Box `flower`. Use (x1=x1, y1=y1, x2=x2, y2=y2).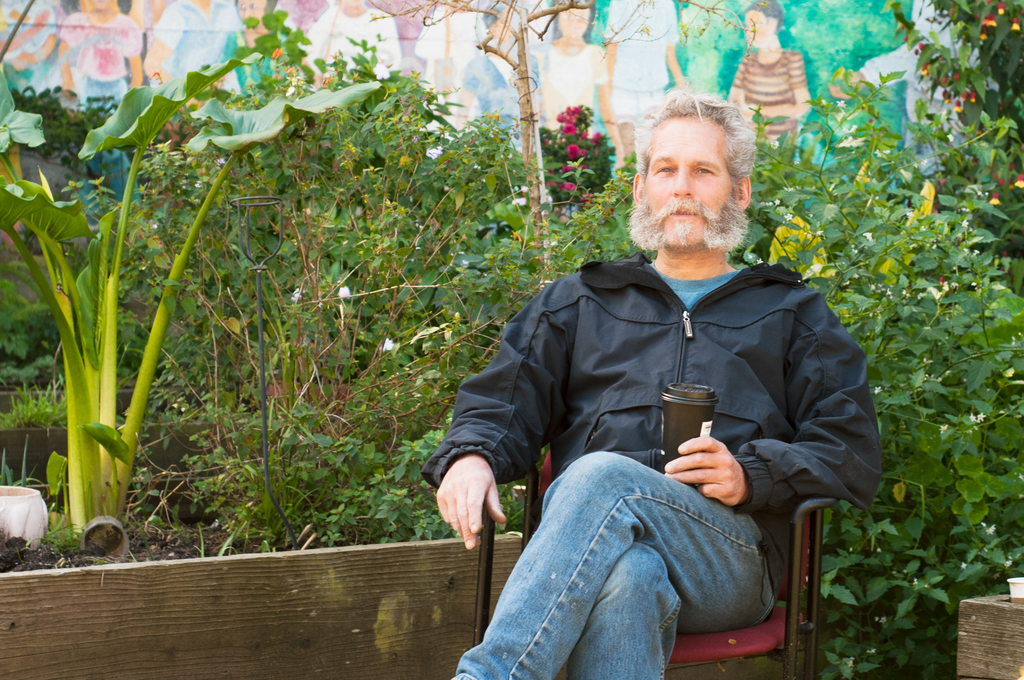
(x1=996, y1=1, x2=1004, y2=15).
